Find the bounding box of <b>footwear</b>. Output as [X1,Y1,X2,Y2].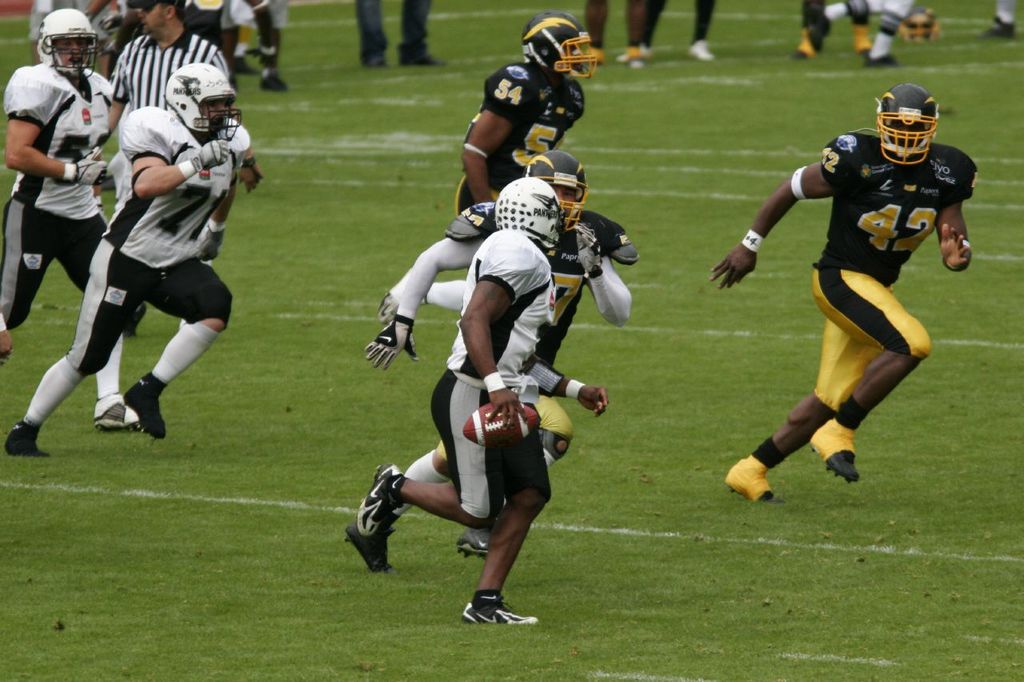
[258,70,288,96].
